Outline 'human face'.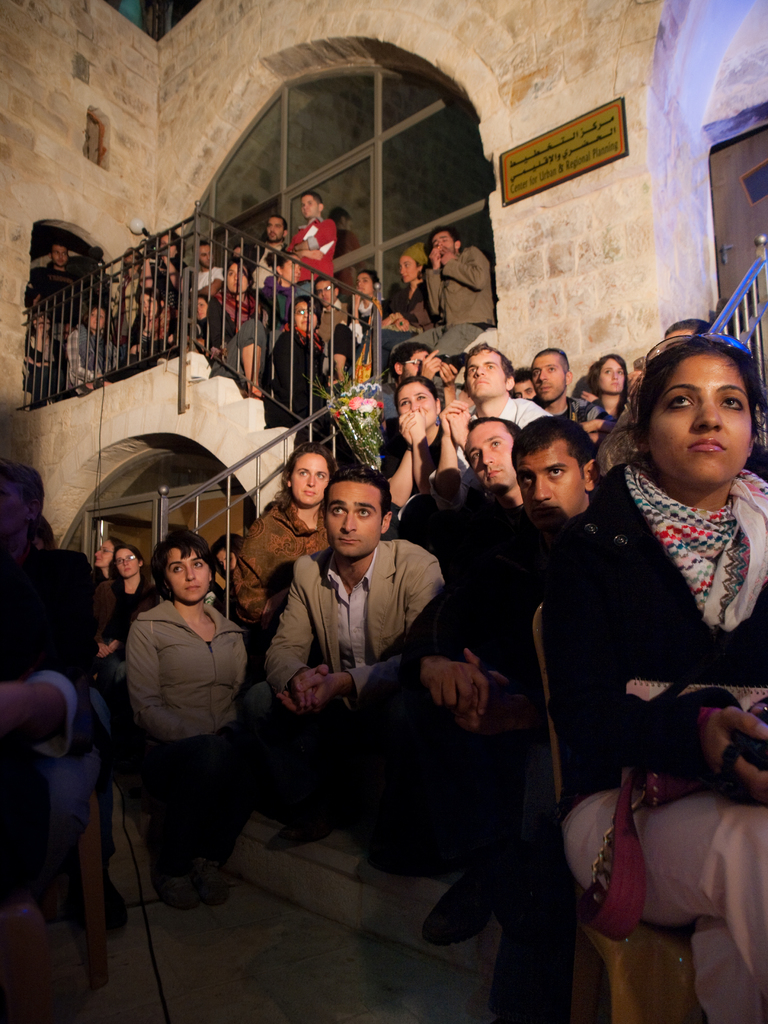
Outline: 514:380:535:397.
